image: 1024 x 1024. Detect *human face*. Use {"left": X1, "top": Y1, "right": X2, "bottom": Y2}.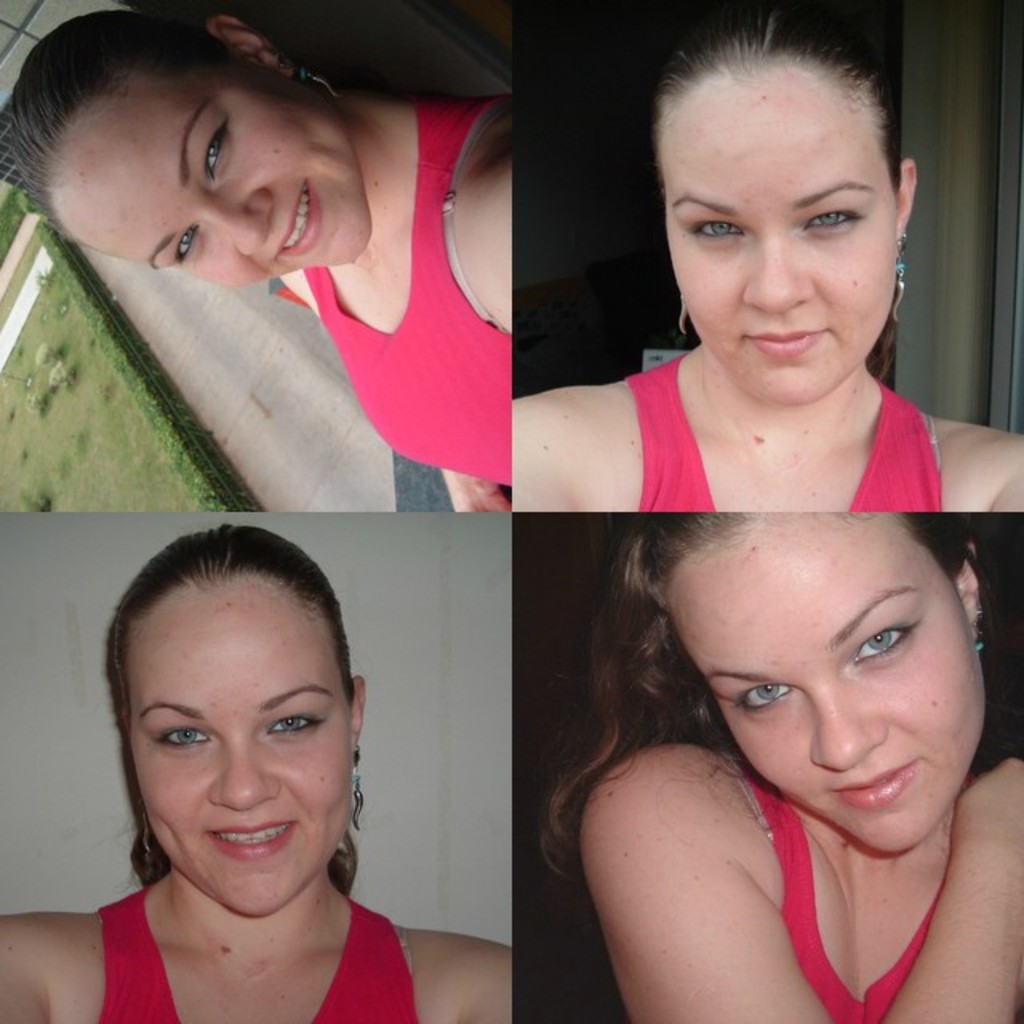
{"left": 67, "top": 69, "right": 381, "bottom": 286}.
